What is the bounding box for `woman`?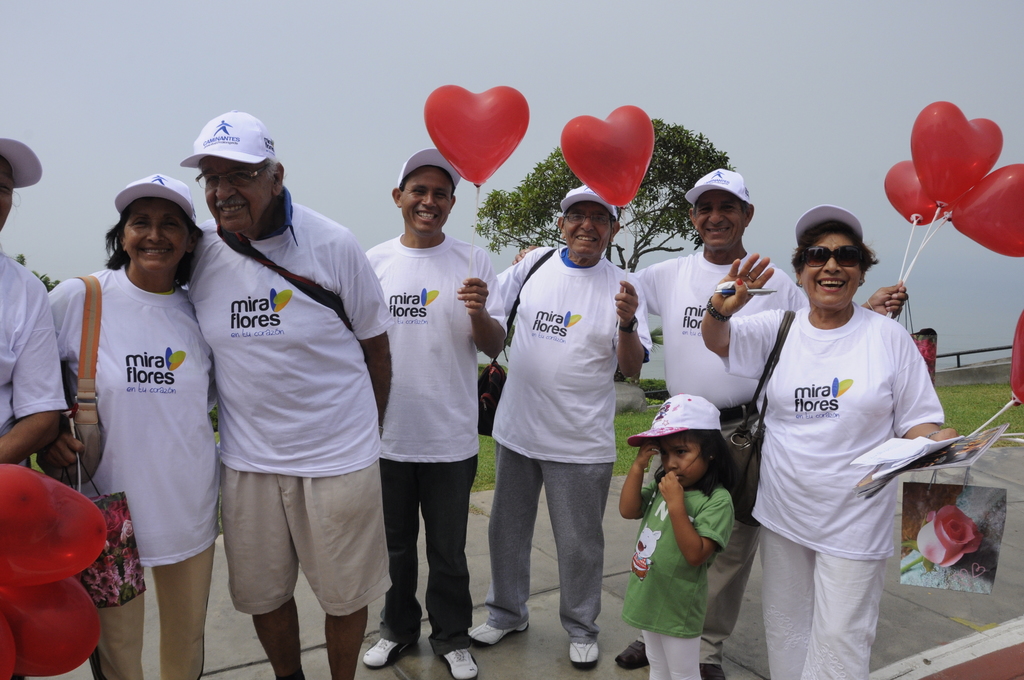
(698, 203, 968, 679).
